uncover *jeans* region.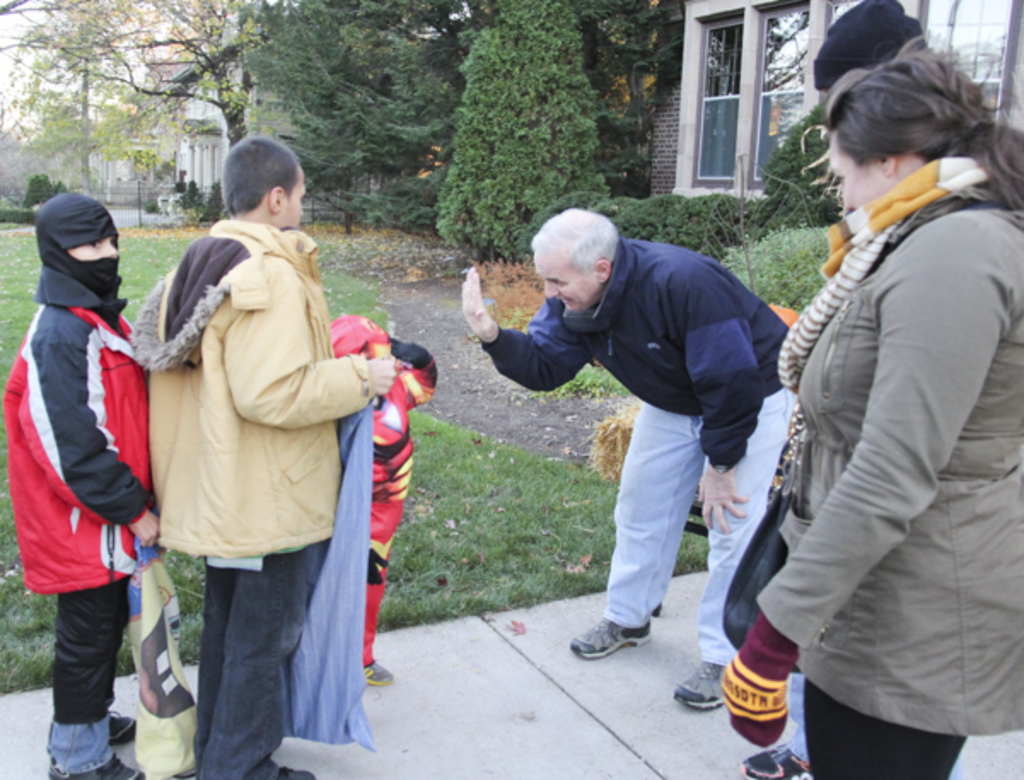
Uncovered: crop(601, 384, 795, 669).
